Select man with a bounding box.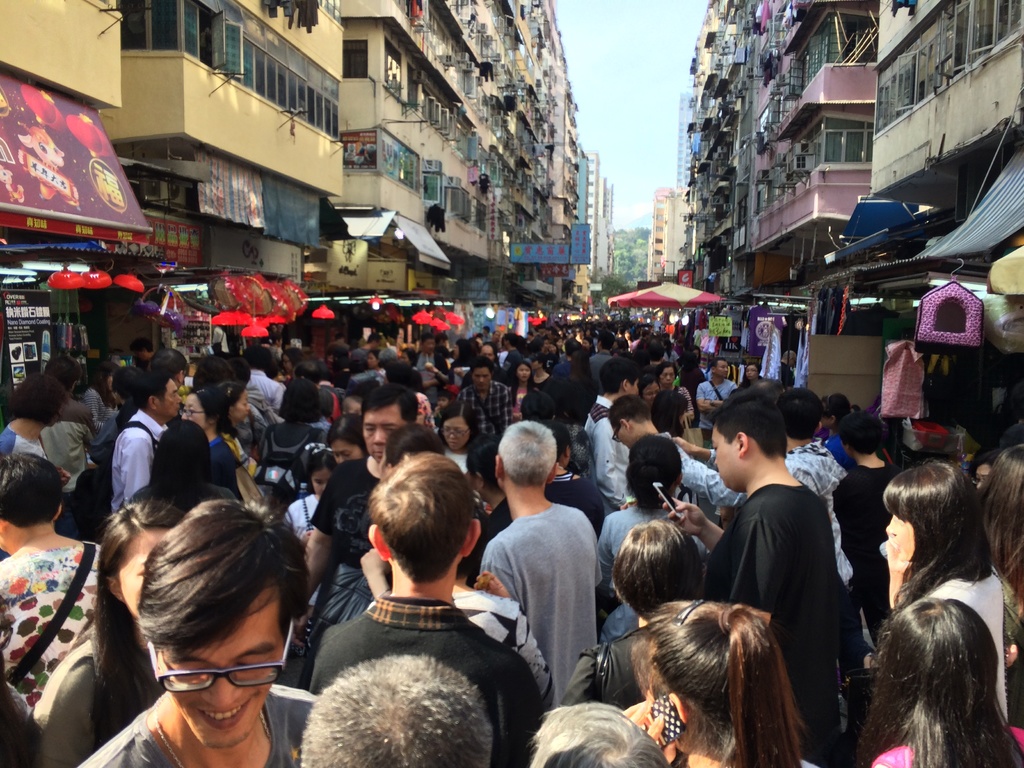
box(42, 353, 102, 488).
